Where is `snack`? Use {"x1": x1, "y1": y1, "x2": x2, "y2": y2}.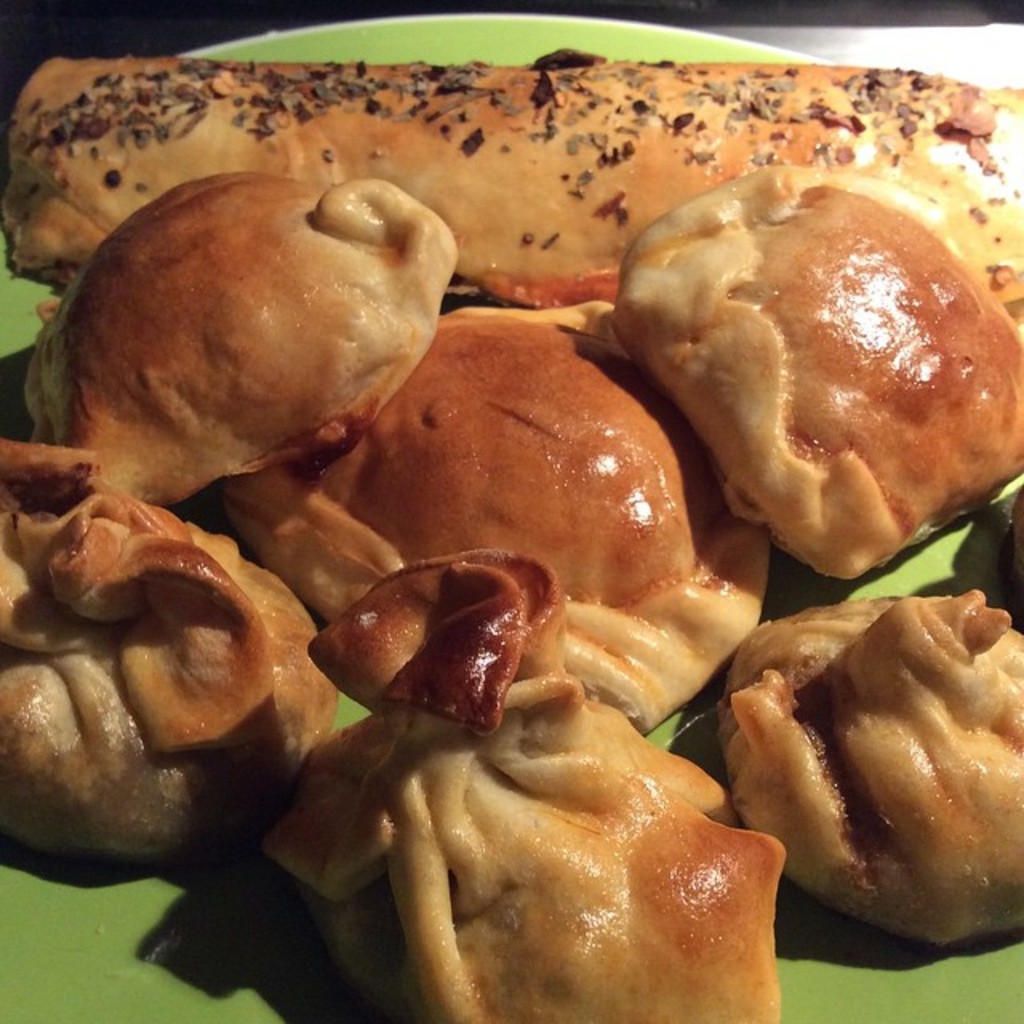
{"x1": 26, "y1": 163, "x2": 453, "y2": 502}.
